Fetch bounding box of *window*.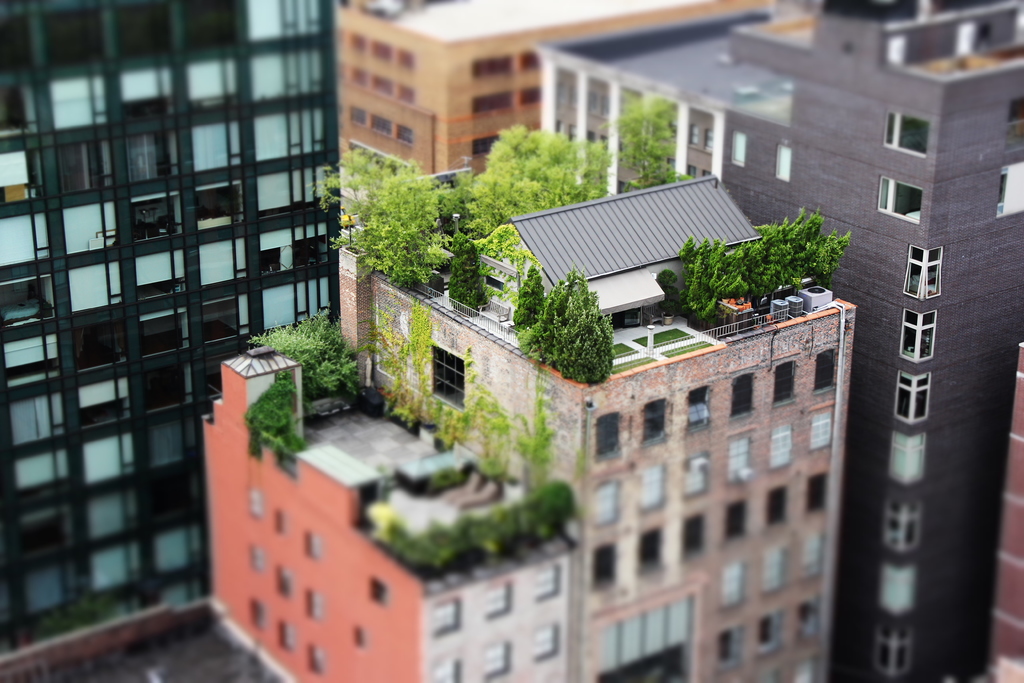
Bbox: {"left": 262, "top": 220, "right": 325, "bottom": 273}.
